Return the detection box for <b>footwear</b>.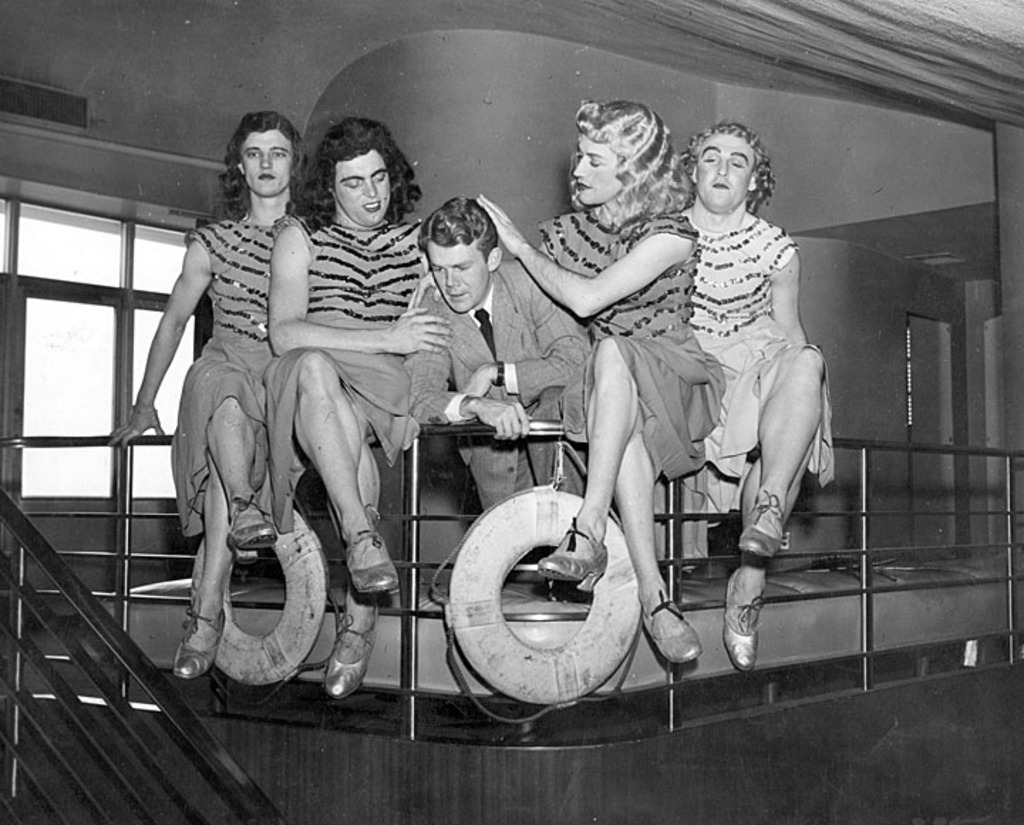
BBox(222, 488, 280, 558).
